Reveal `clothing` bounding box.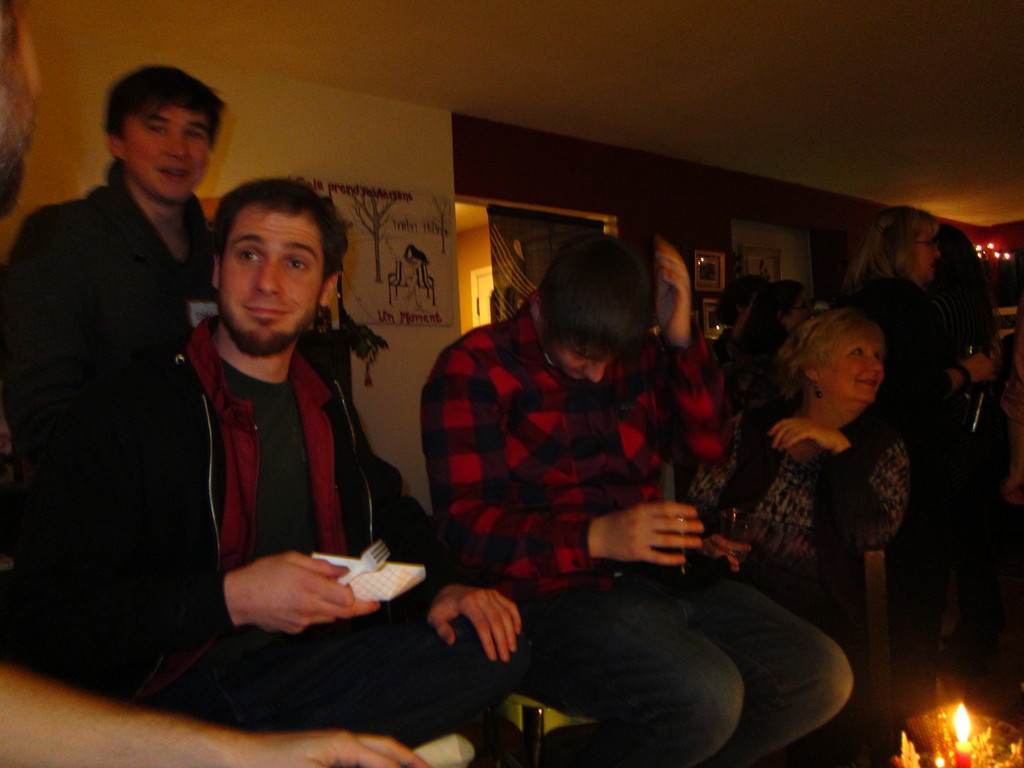
Revealed: [left=5, top=155, right=218, bottom=661].
